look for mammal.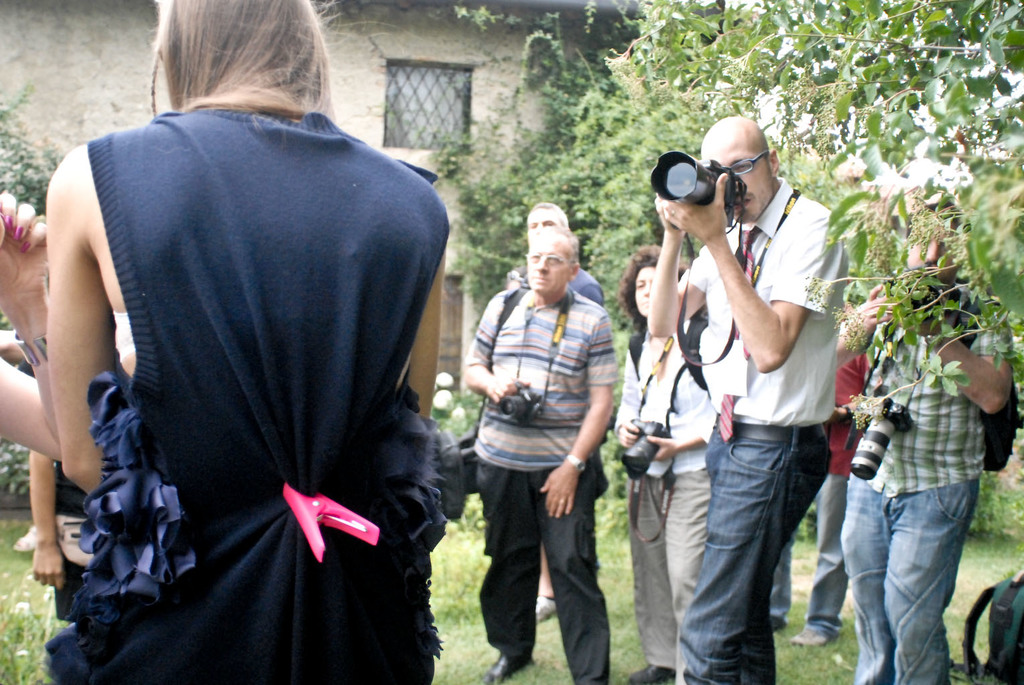
Found: bbox=[645, 111, 851, 682].
